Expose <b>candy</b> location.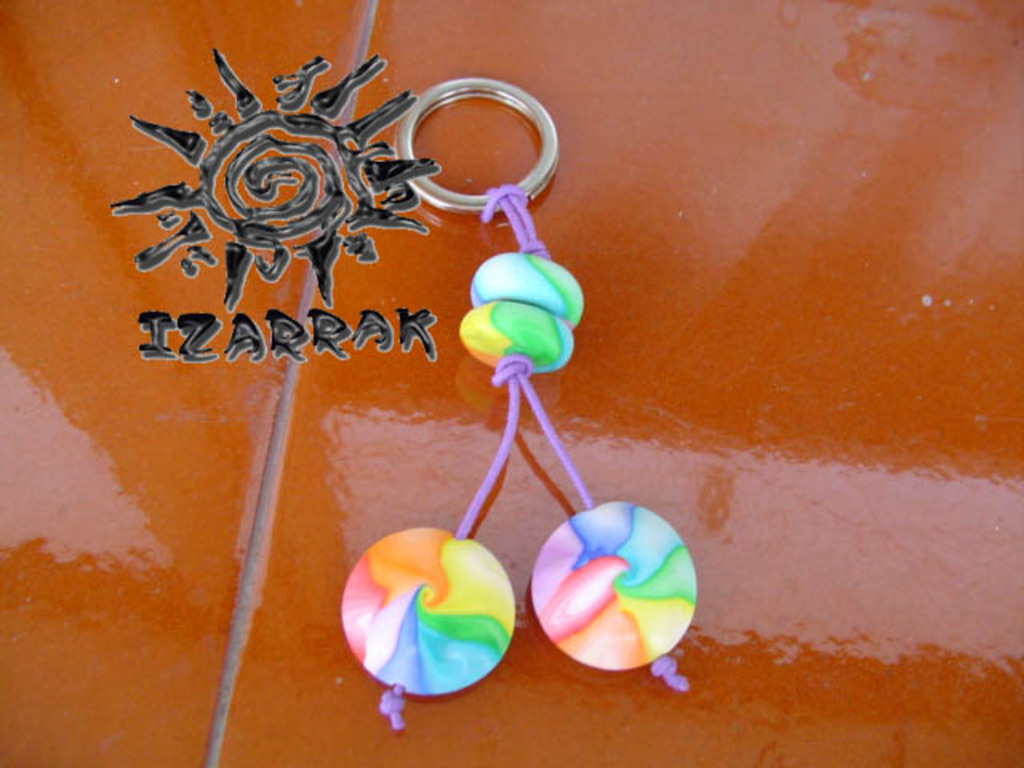
Exposed at detection(526, 499, 698, 672).
